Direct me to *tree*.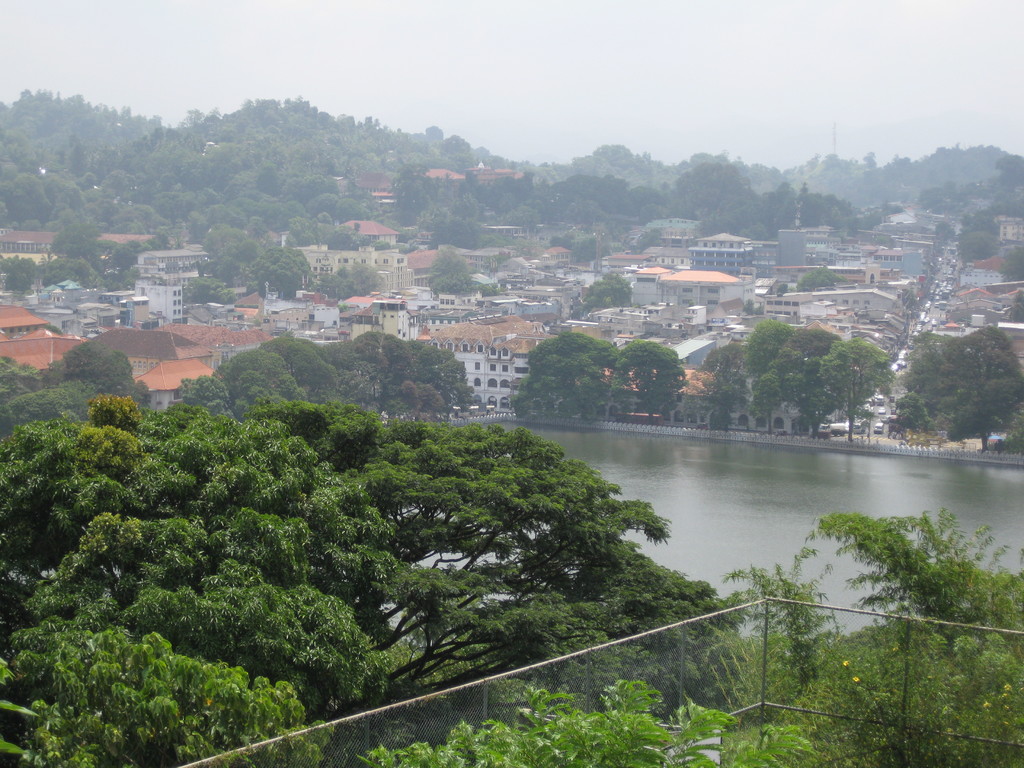
Direction: box(803, 511, 1023, 765).
